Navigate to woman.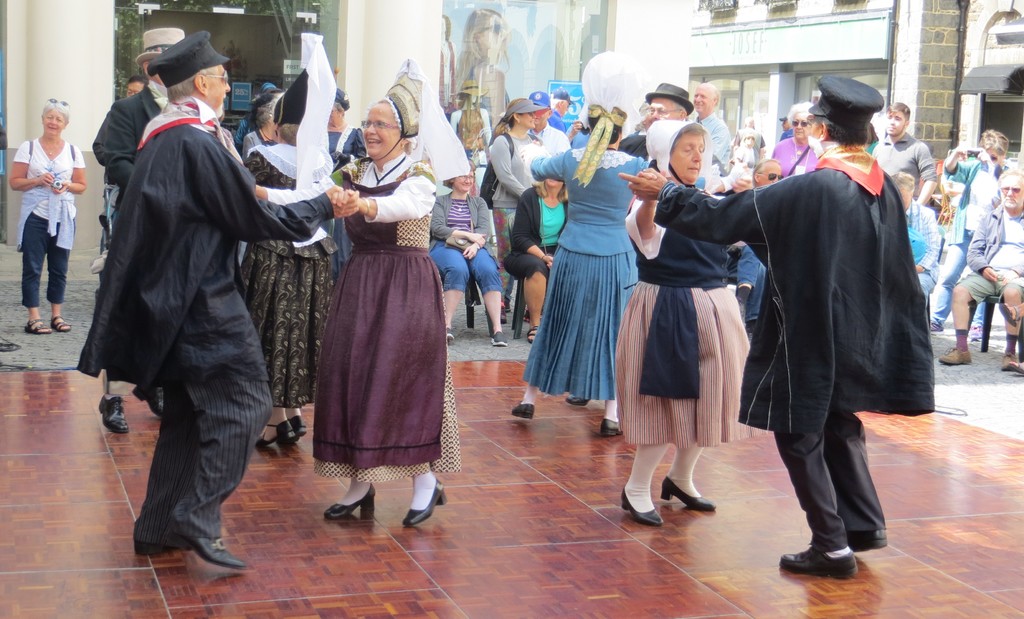
Navigation target: (229, 31, 346, 453).
